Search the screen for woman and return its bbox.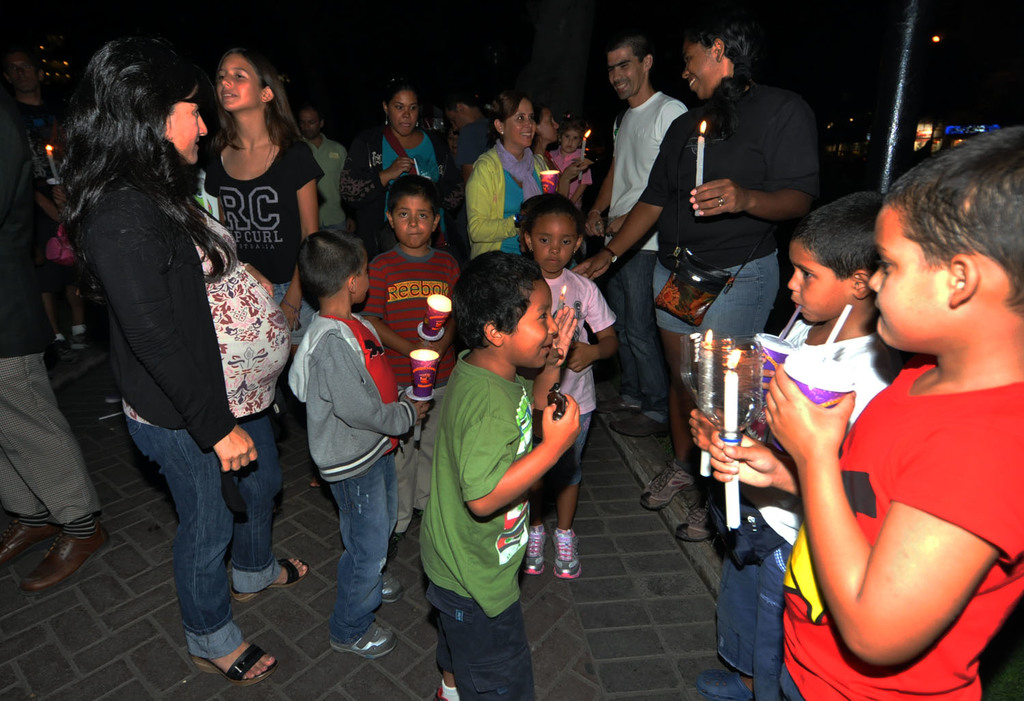
Found: <bbox>537, 97, 597, 214</bbox>.
